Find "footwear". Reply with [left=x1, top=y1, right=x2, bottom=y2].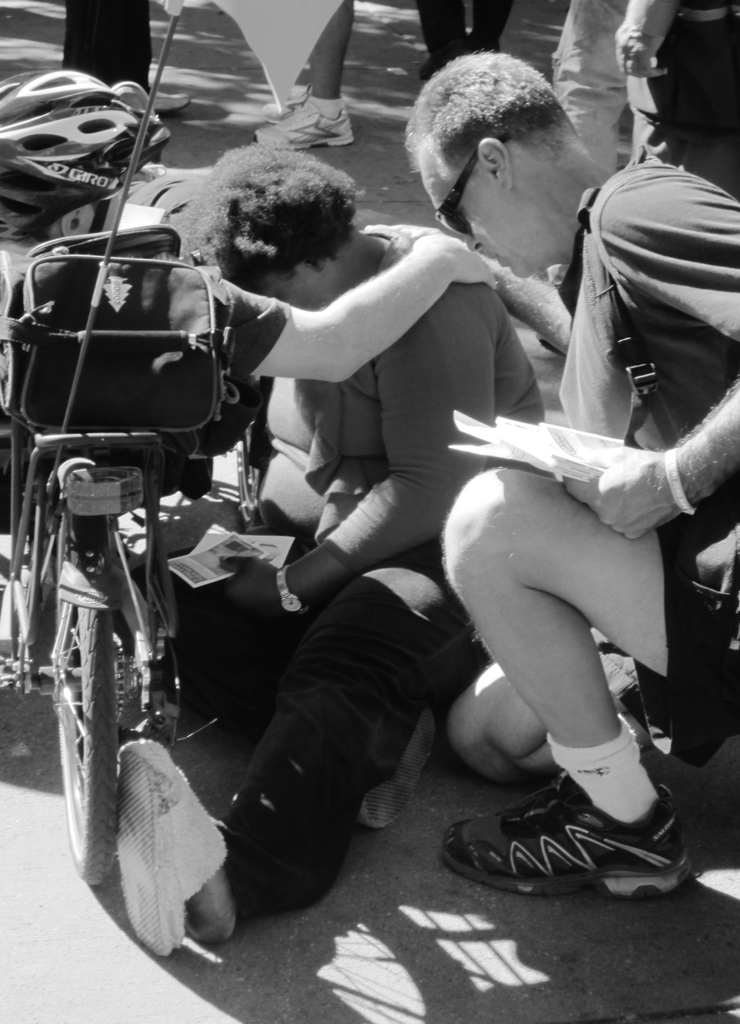
[left=114, top=740, right=224, bottom=947].
